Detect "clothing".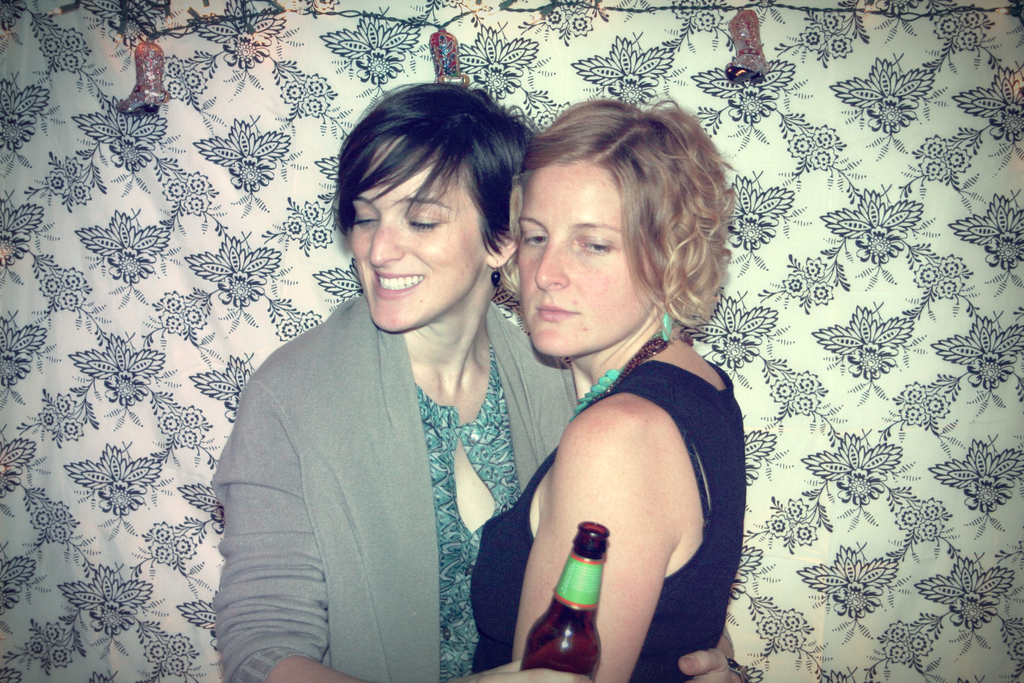
Detected at bbox=(467, 337, 750, 682).
